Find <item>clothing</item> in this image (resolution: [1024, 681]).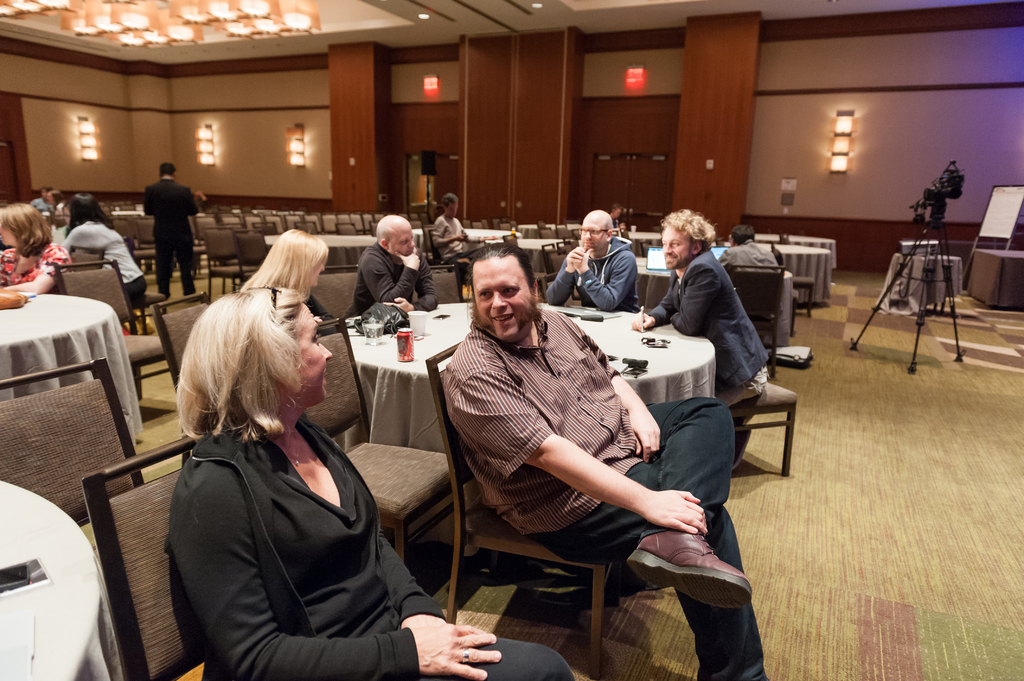
l=447, t=303, r=772, b=680.
